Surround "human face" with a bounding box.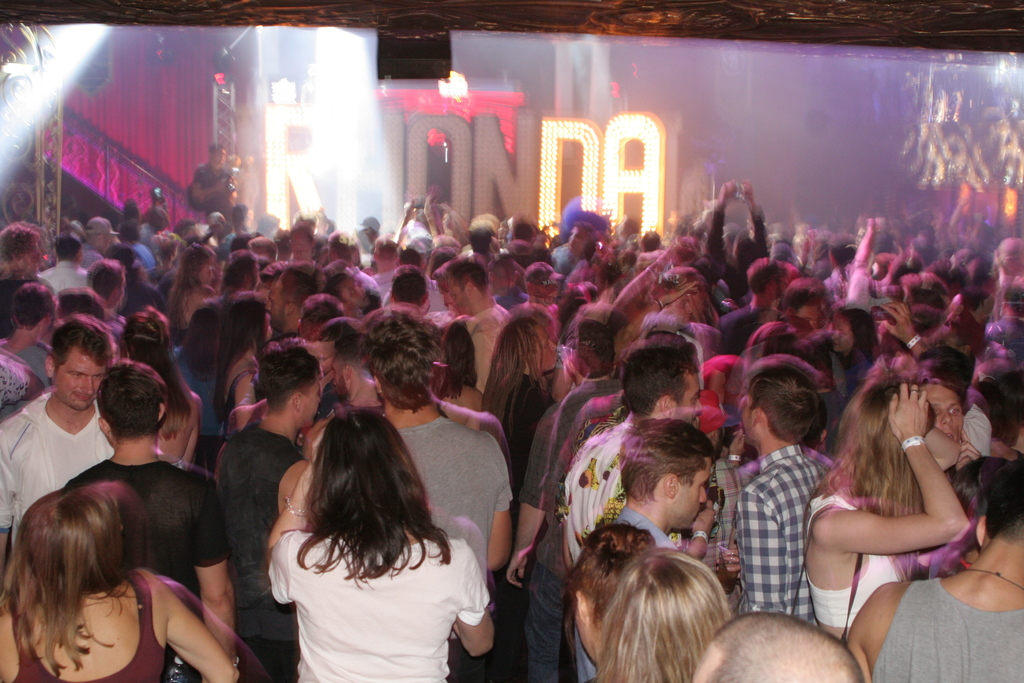
select_region(568, 226, 584, 251).
